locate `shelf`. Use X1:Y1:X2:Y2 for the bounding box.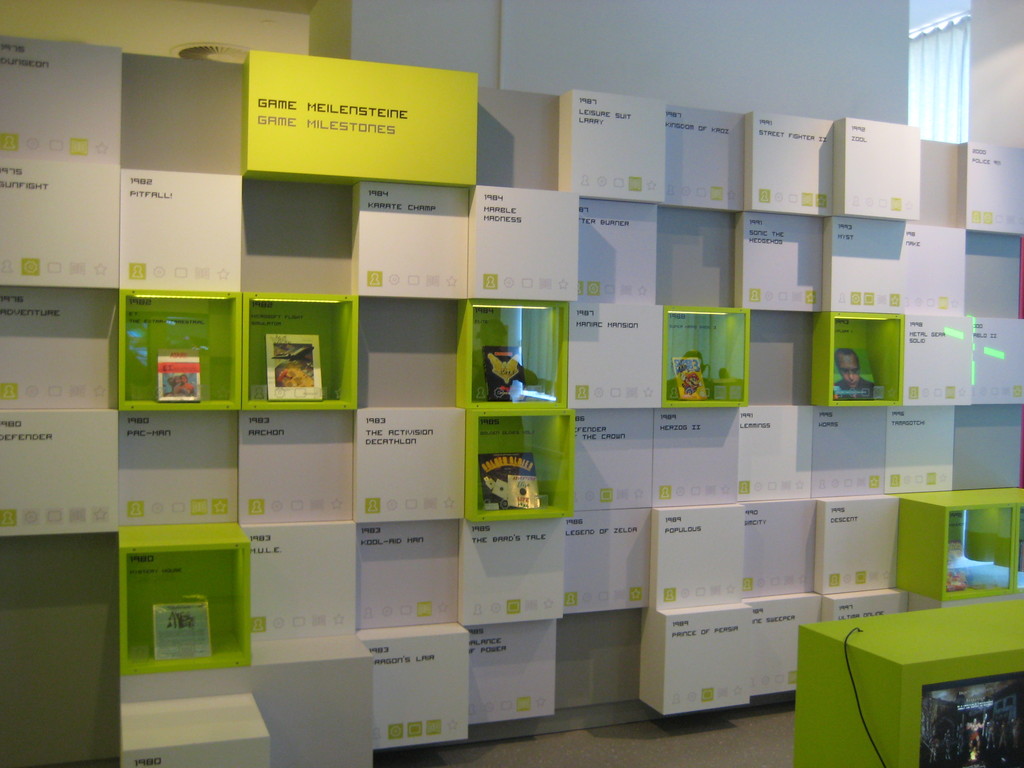
236:298:352:413.
